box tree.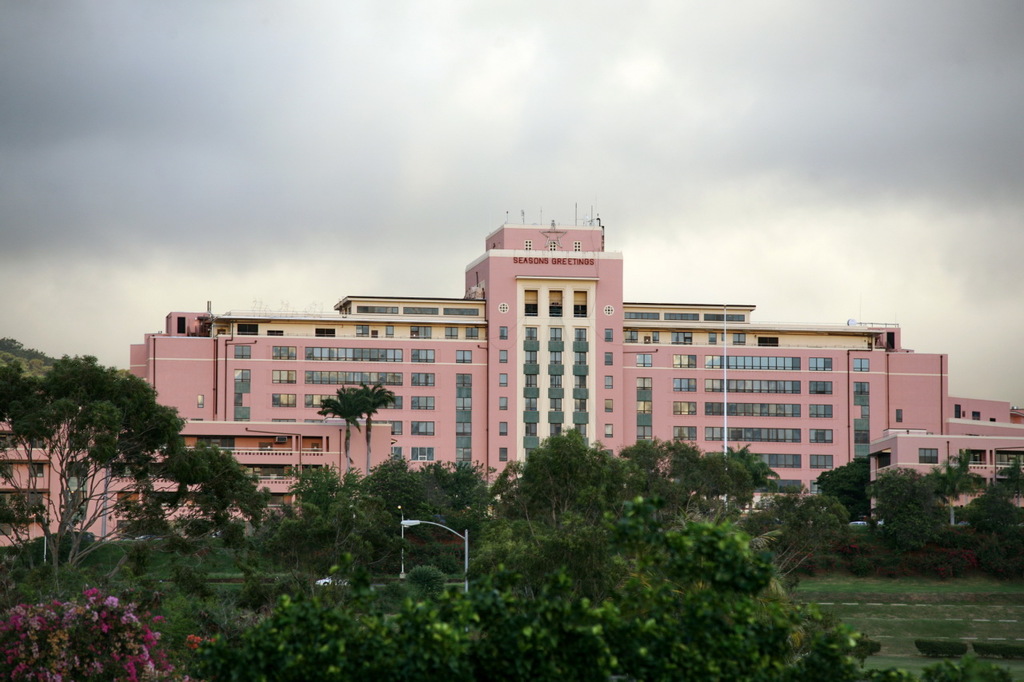
box=[322, 389, 361, 485].
